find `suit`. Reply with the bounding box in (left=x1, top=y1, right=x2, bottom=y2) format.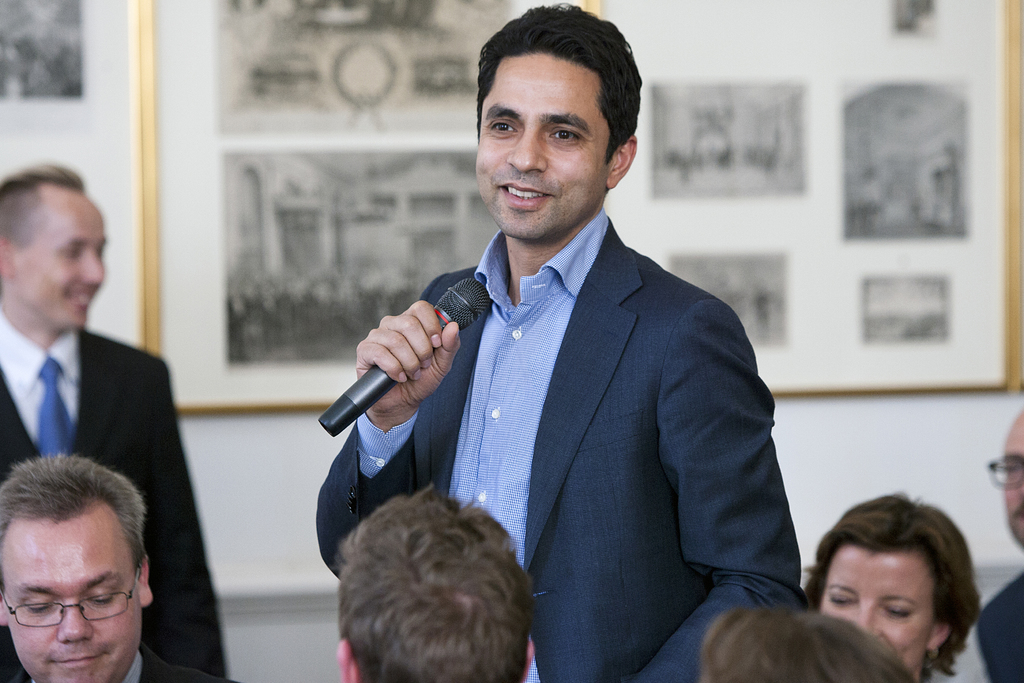
(left=1, top=645, right=233, bottom=682).
